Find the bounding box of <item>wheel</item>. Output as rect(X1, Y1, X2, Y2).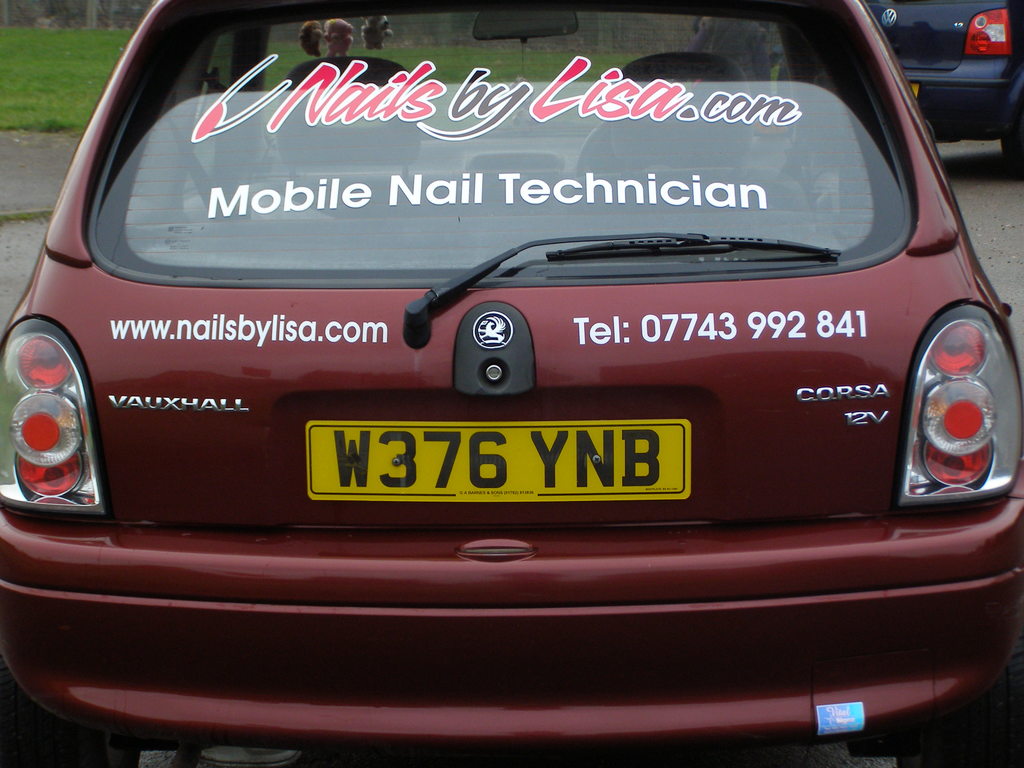
rect(0, 678, 138, 767).
